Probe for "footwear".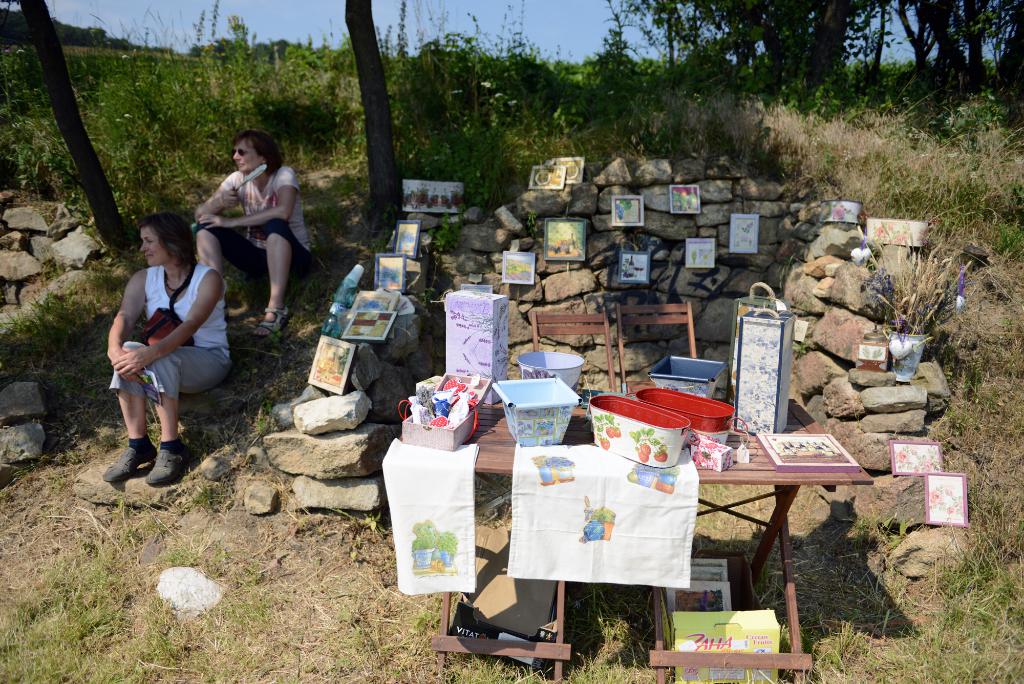
Probe result: [100,452,152,491].
